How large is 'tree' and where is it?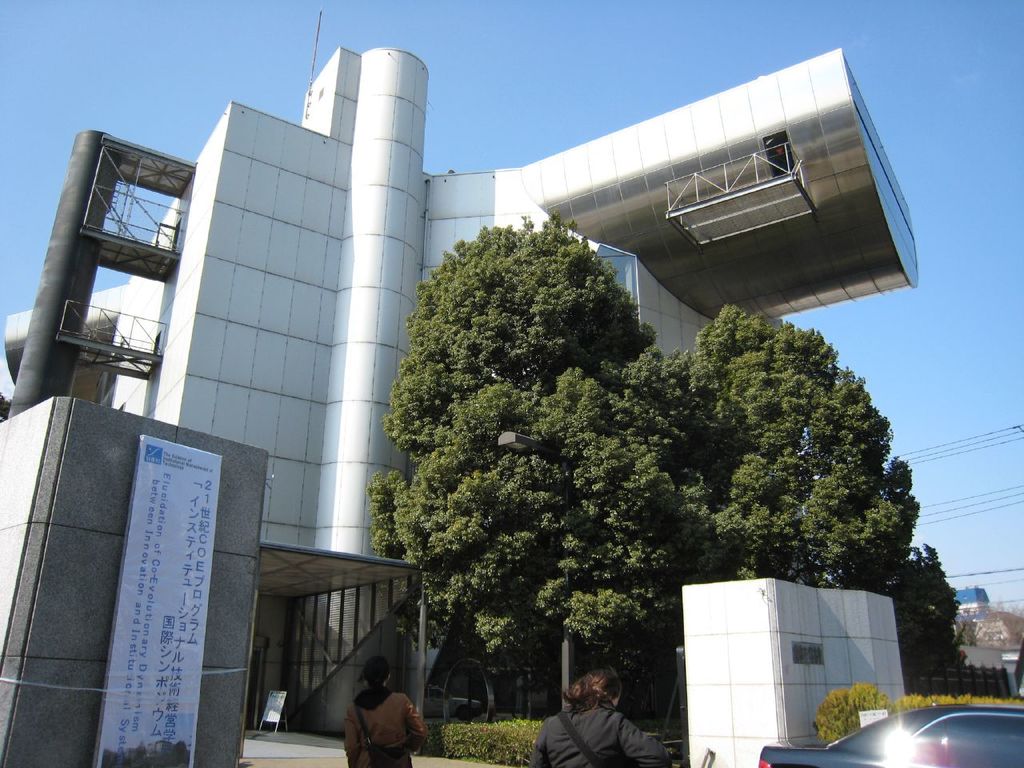
Bounding box: {"left": 358, "top": 214, "right": 918, "bottom": 721}.
